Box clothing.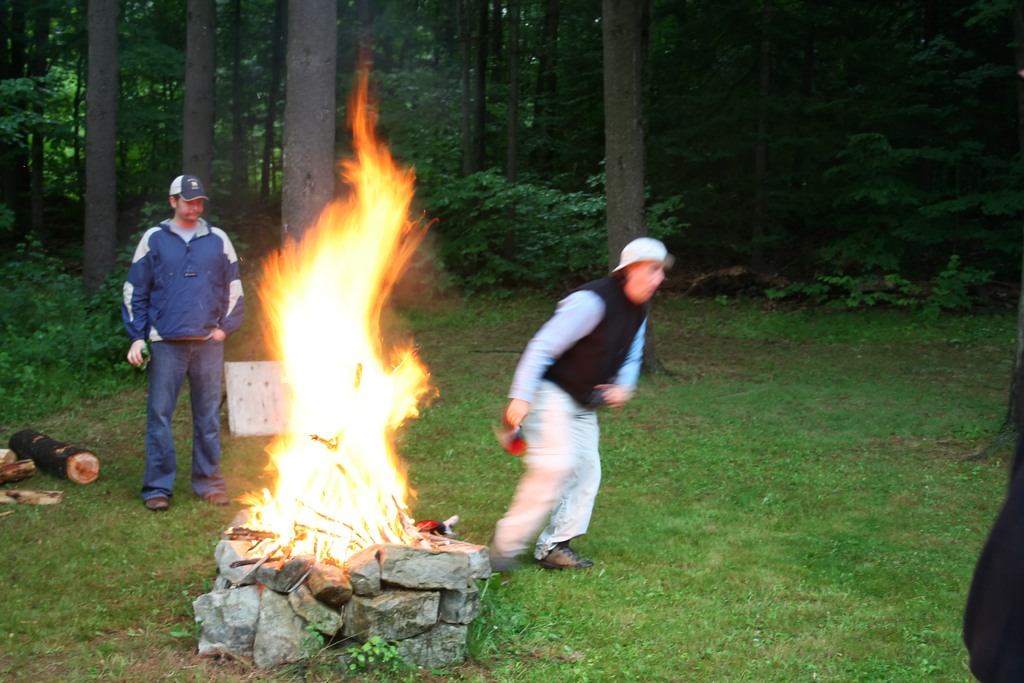
left=962, top=383, right=1023, bottom=682.
